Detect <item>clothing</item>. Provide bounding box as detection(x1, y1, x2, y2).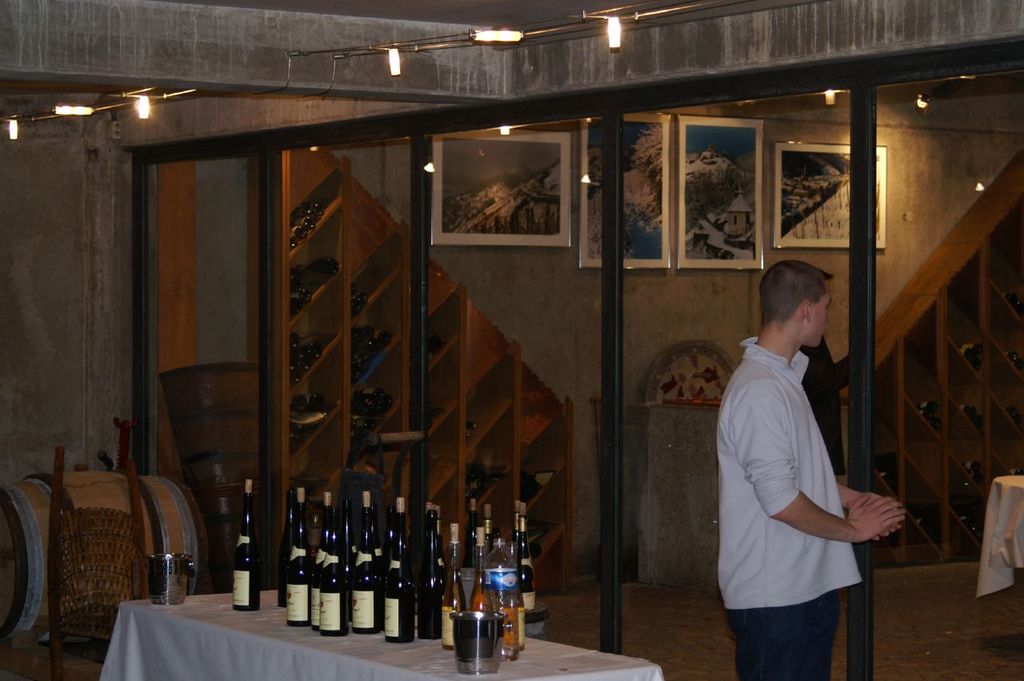
detection(717, 301, 904, 660).
